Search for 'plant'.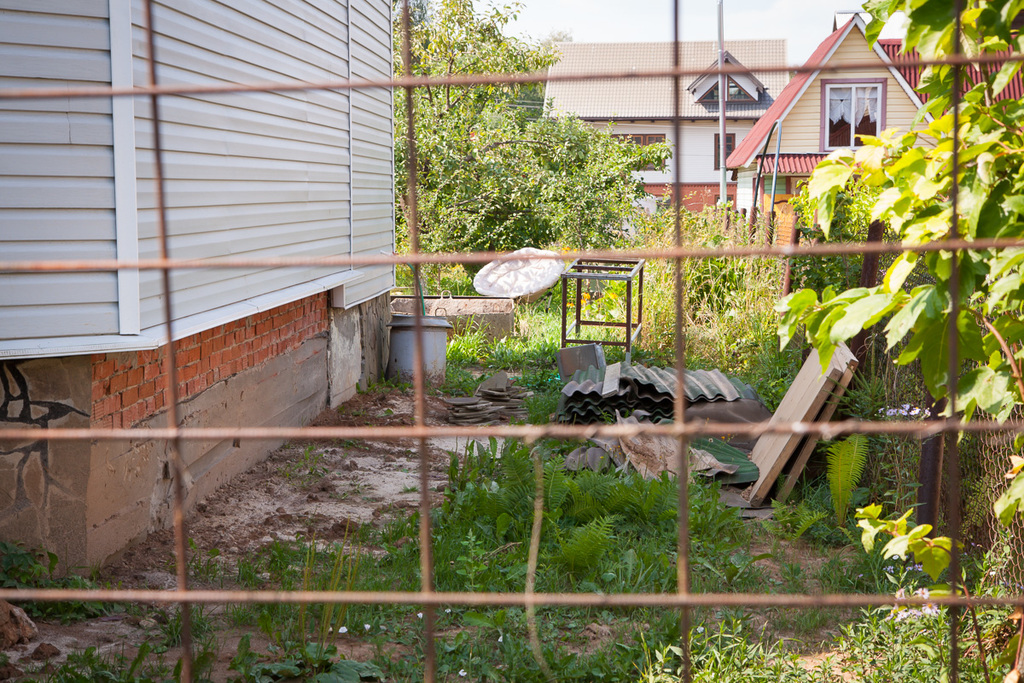
Found at (left=852, top=501, right=980, bottom=603).
